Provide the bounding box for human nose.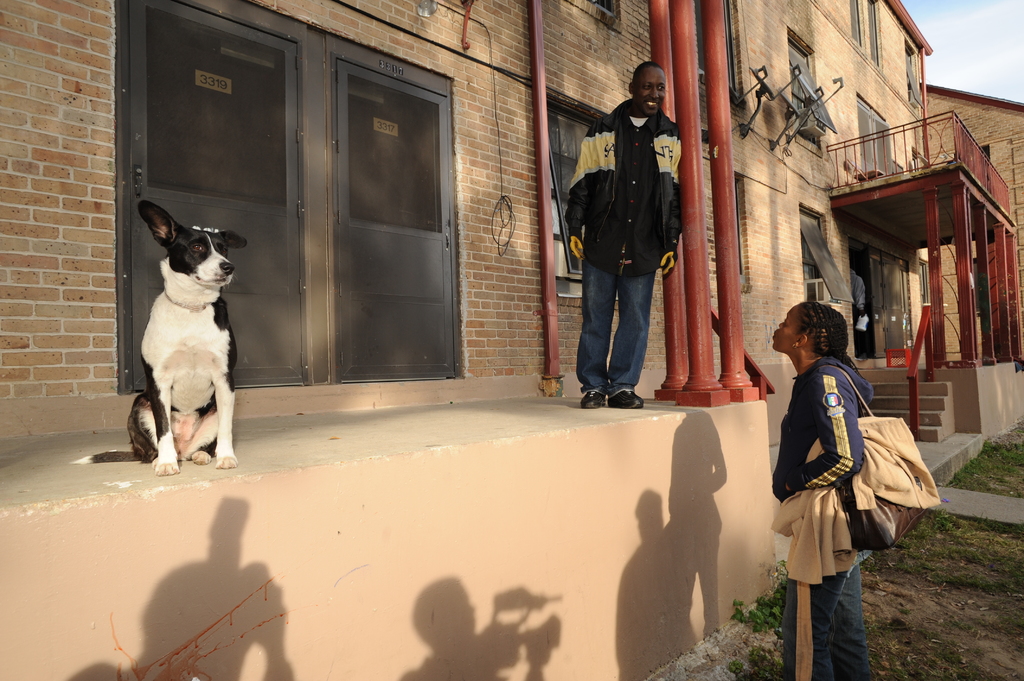
select_region(647, 86, 660, 100).
